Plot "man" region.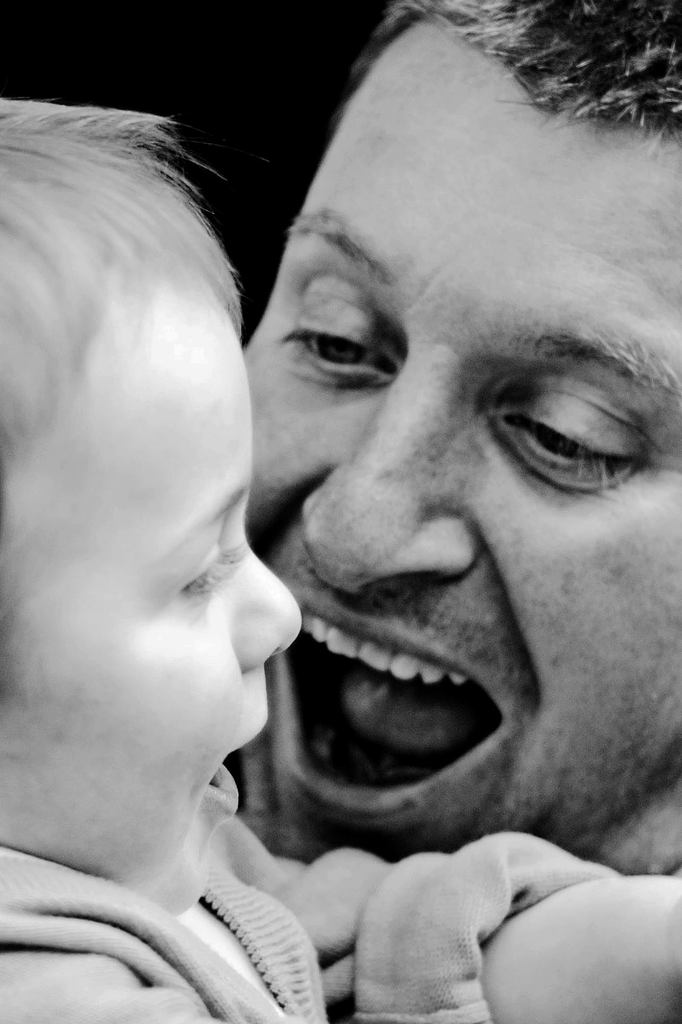
Plotted at <box>138,88,674,984</box>.
